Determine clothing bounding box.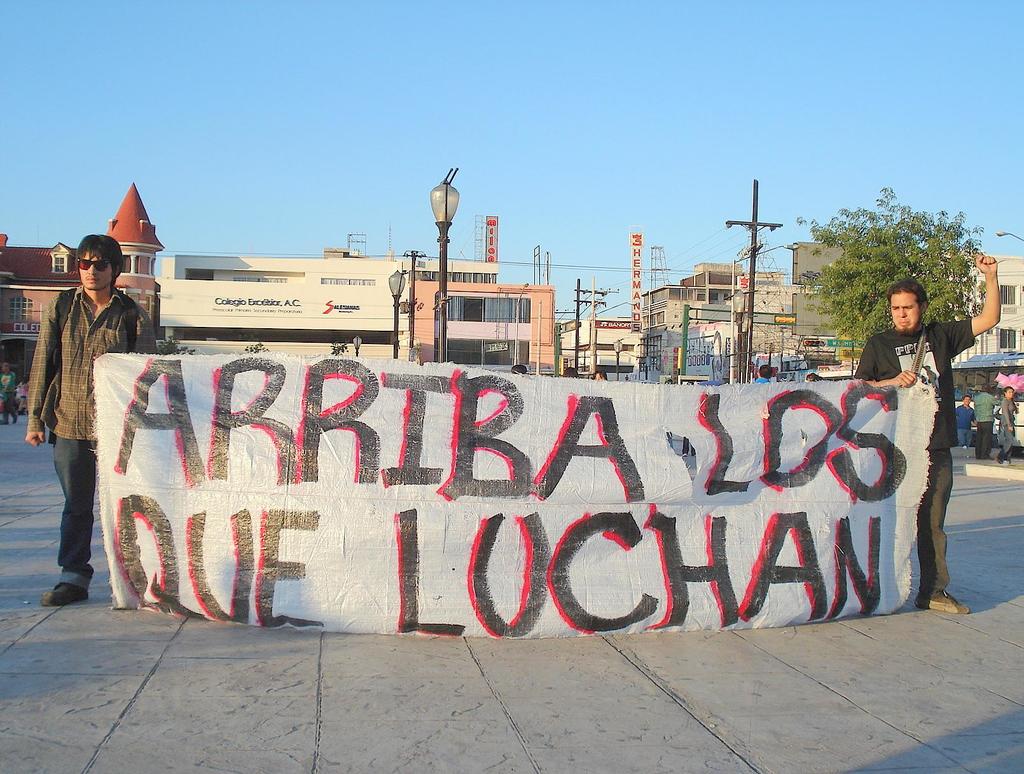
Determined: Rect(21, 237, 132, 583).
